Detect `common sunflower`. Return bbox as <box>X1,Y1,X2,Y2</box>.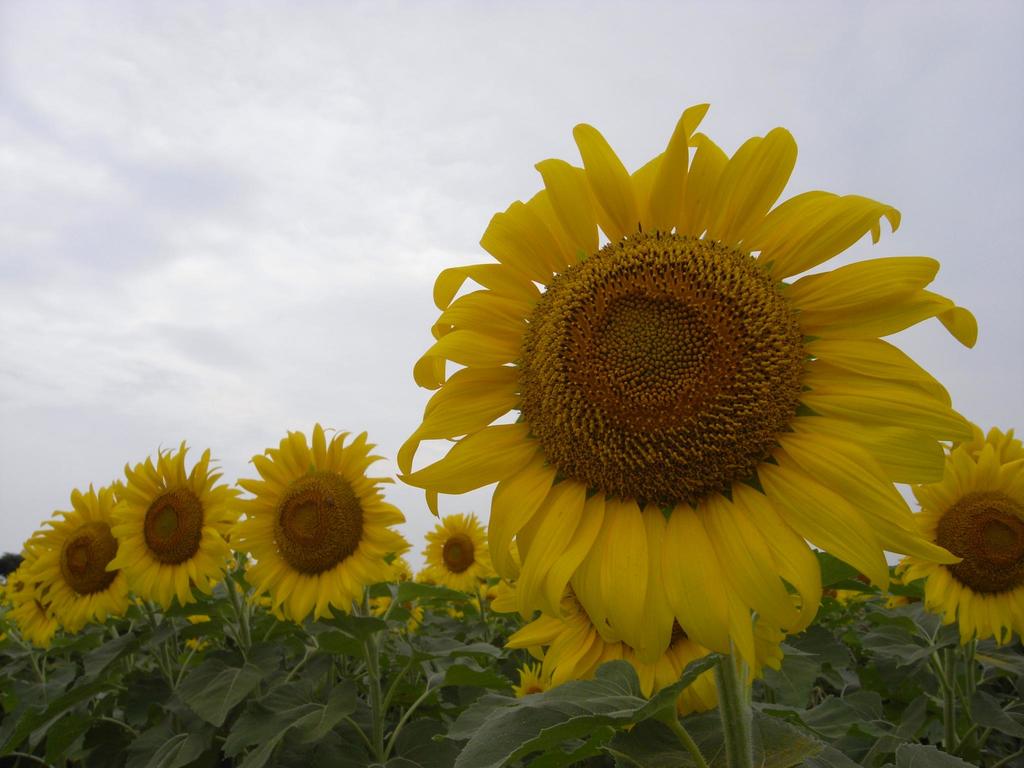
<box>413,515,490,586</box>.
